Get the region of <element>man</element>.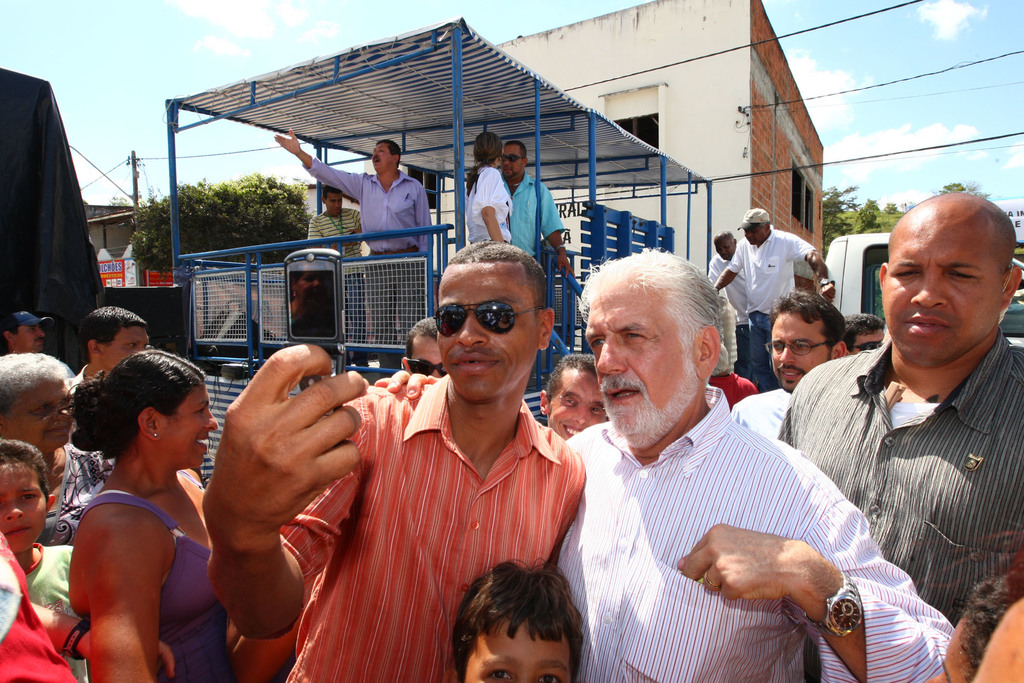
[731,289,847,437].
